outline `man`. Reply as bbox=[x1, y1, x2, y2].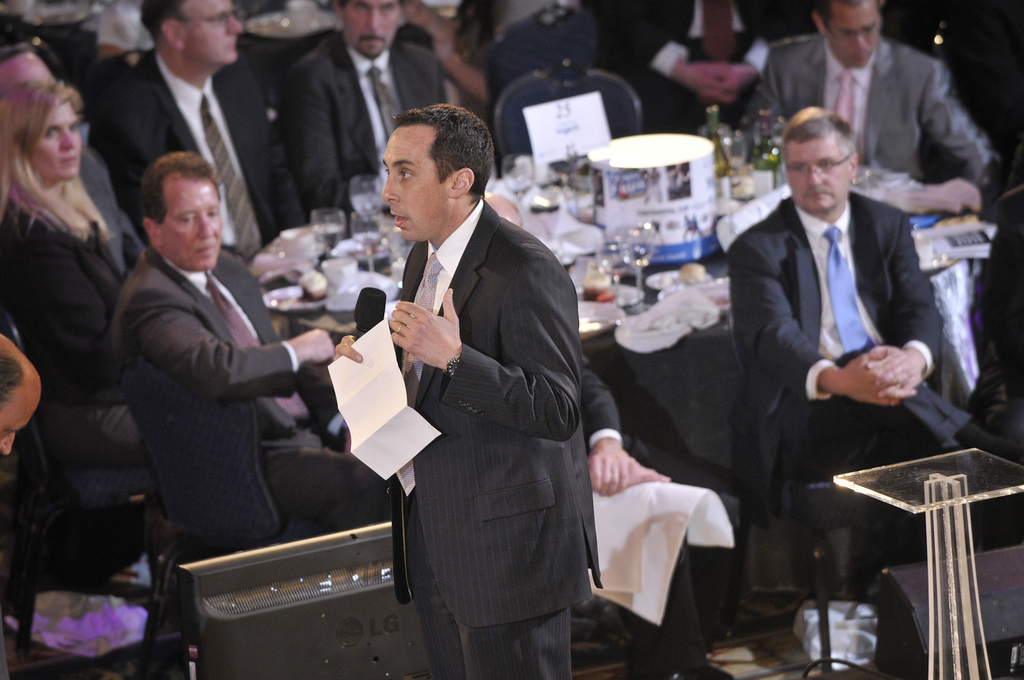
bbox=[602, 0, 783, 136].
